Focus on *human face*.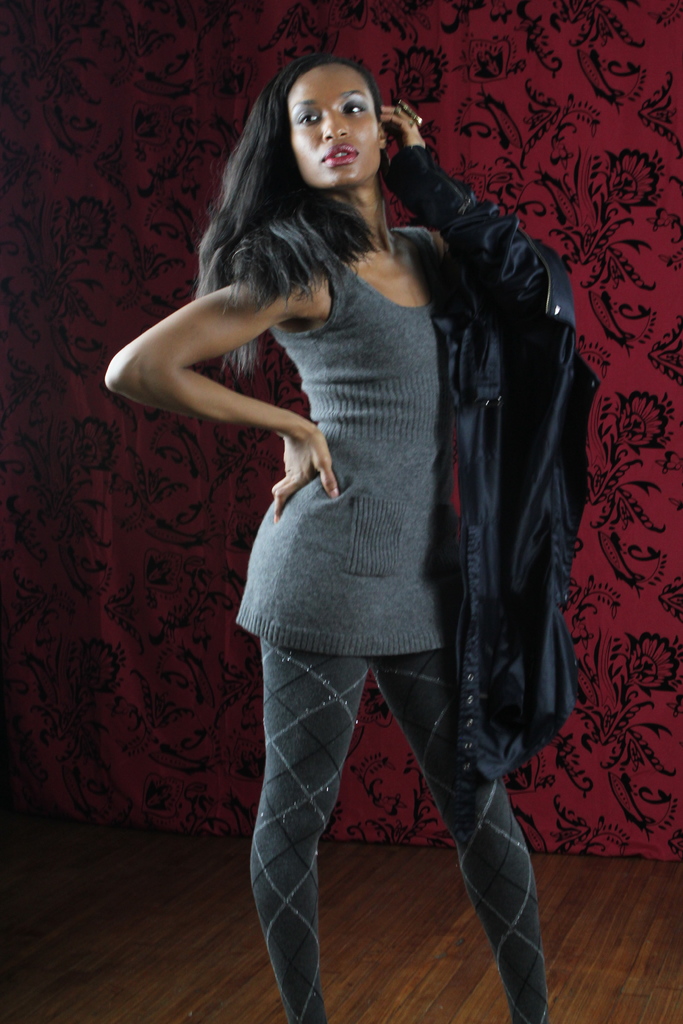
Focused at (x1=286, y1=60, x2=384, y2=182).
